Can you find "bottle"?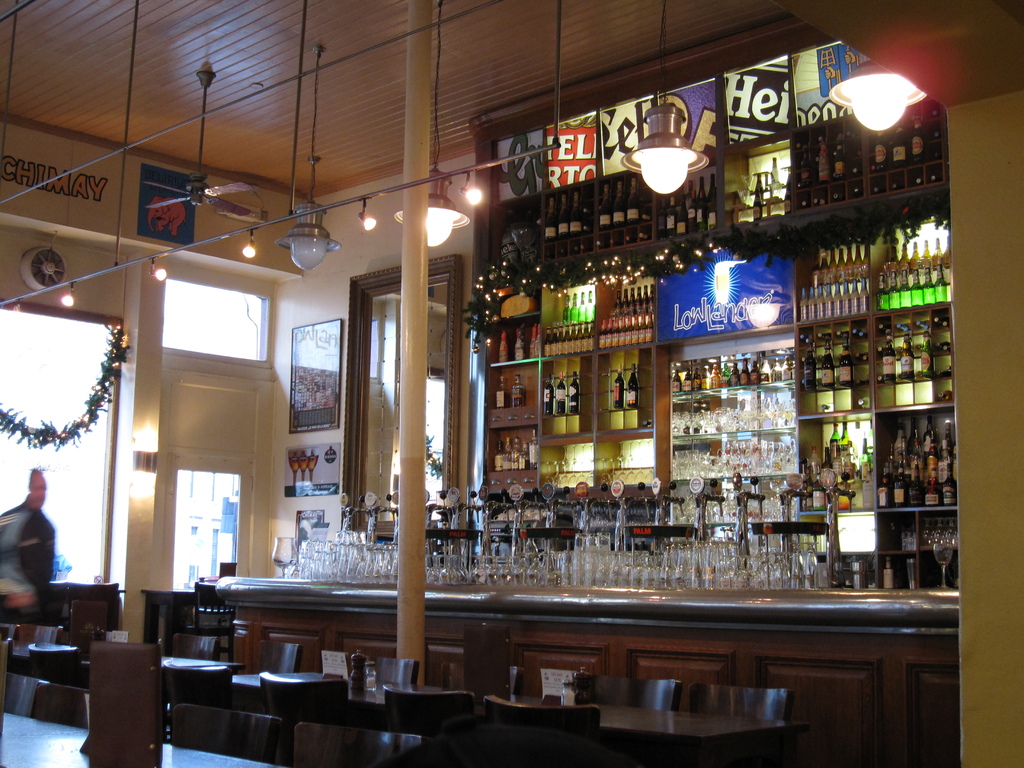
Yes, bounding box: <box>501,435,514,470</box>.
